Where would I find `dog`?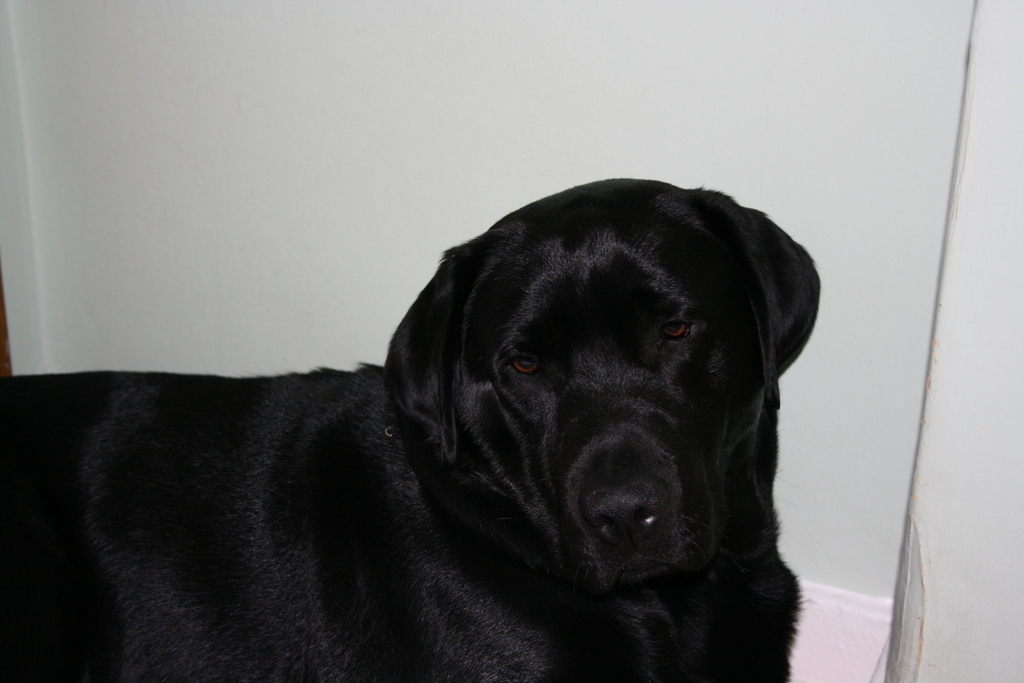
At {"left": 0, "top": 173, "right": 821, "bottom": 682}.
